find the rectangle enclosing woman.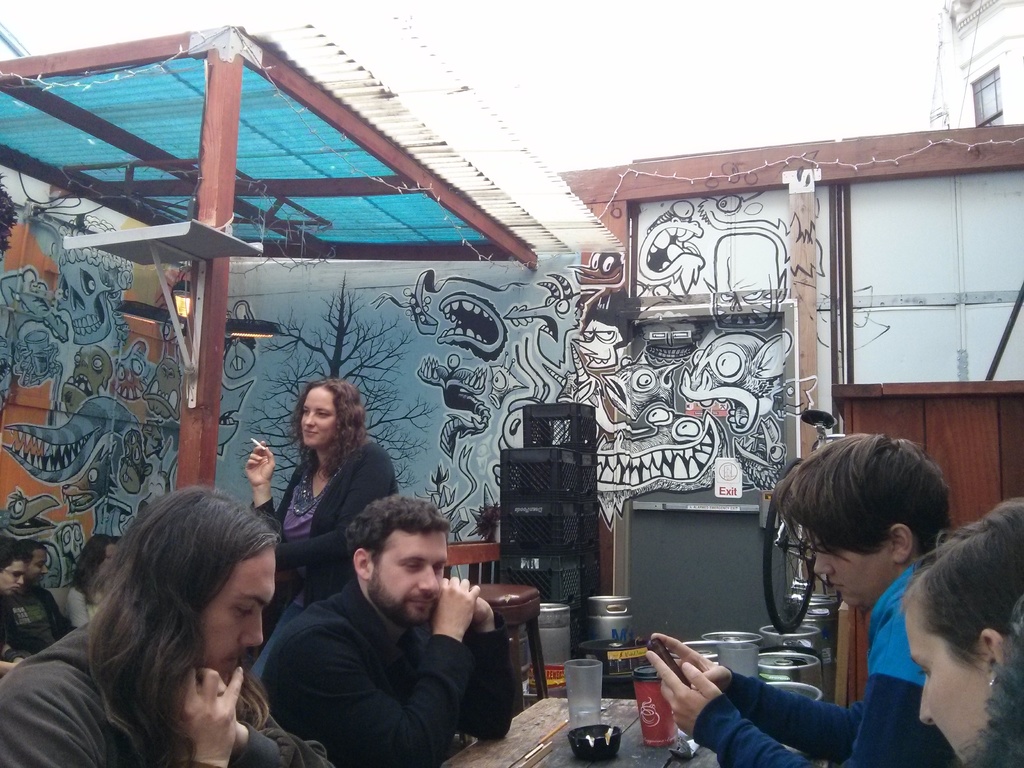
67:536:123:637.
